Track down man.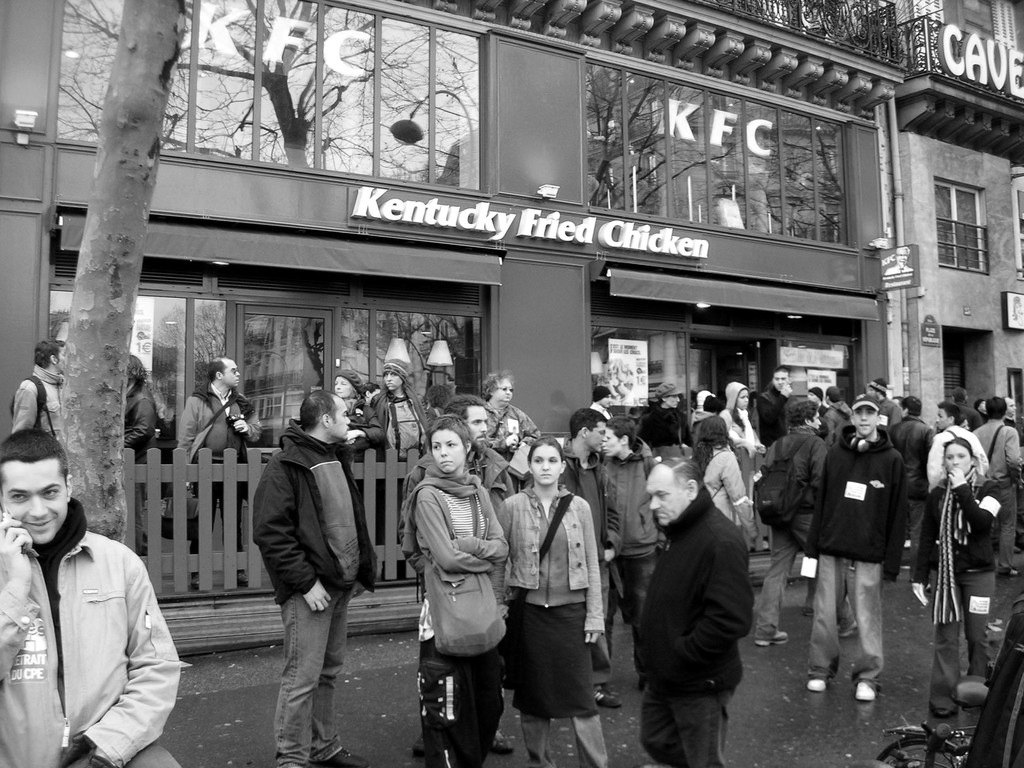
Tracked to 252 387 378 767.
